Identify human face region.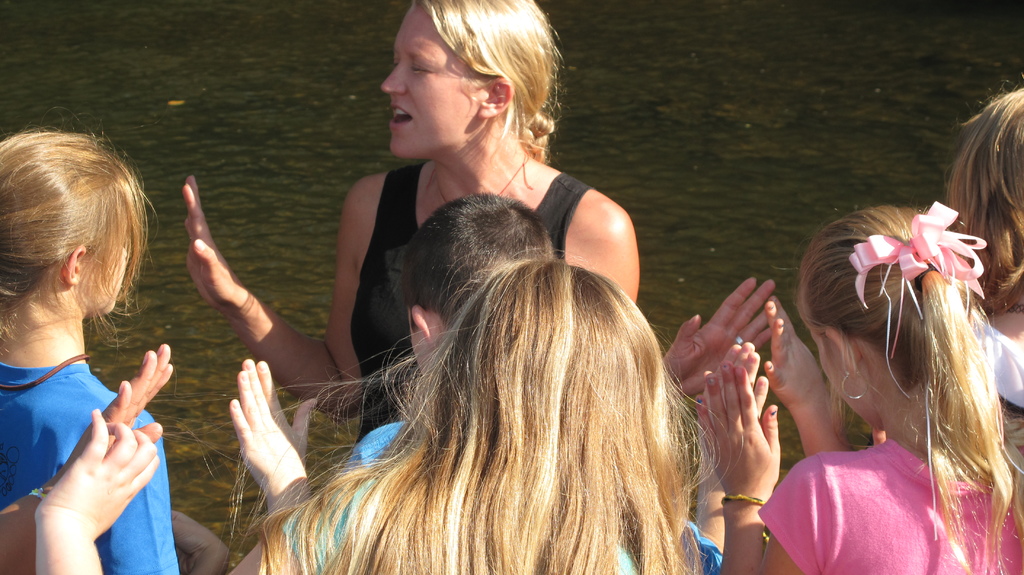
Region: {"x1": 383, "y1": 5, "x2": 477, "y2": 156}.
